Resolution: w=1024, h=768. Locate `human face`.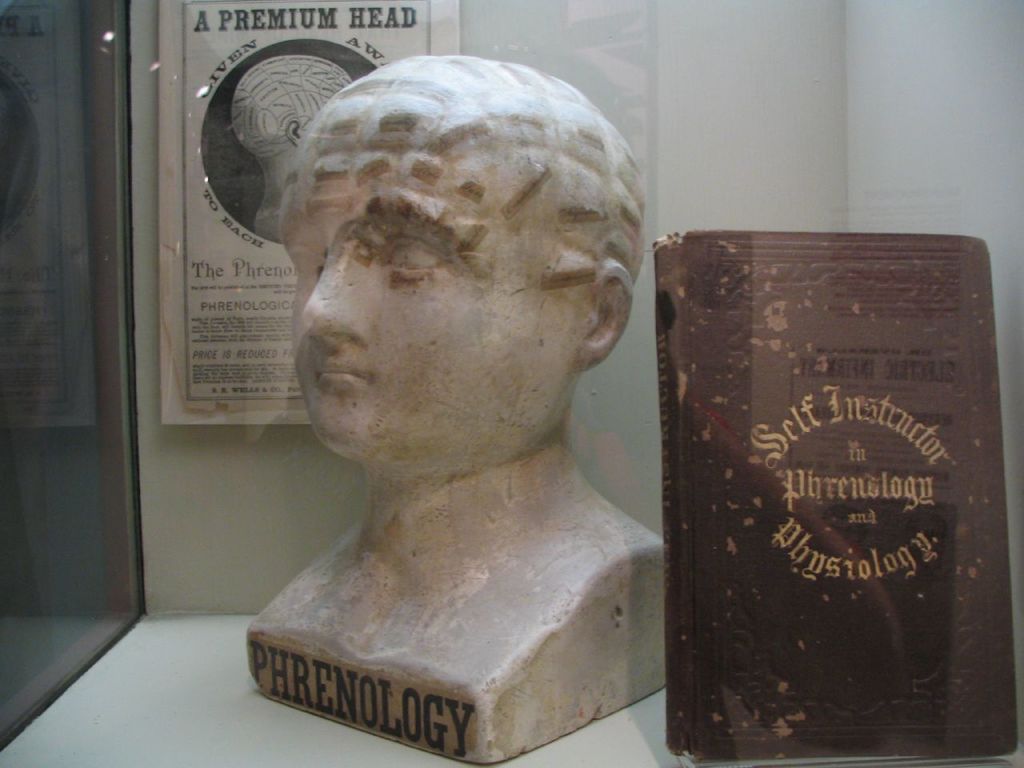
(x1=294, y1=142, x2=582, y2=456).
